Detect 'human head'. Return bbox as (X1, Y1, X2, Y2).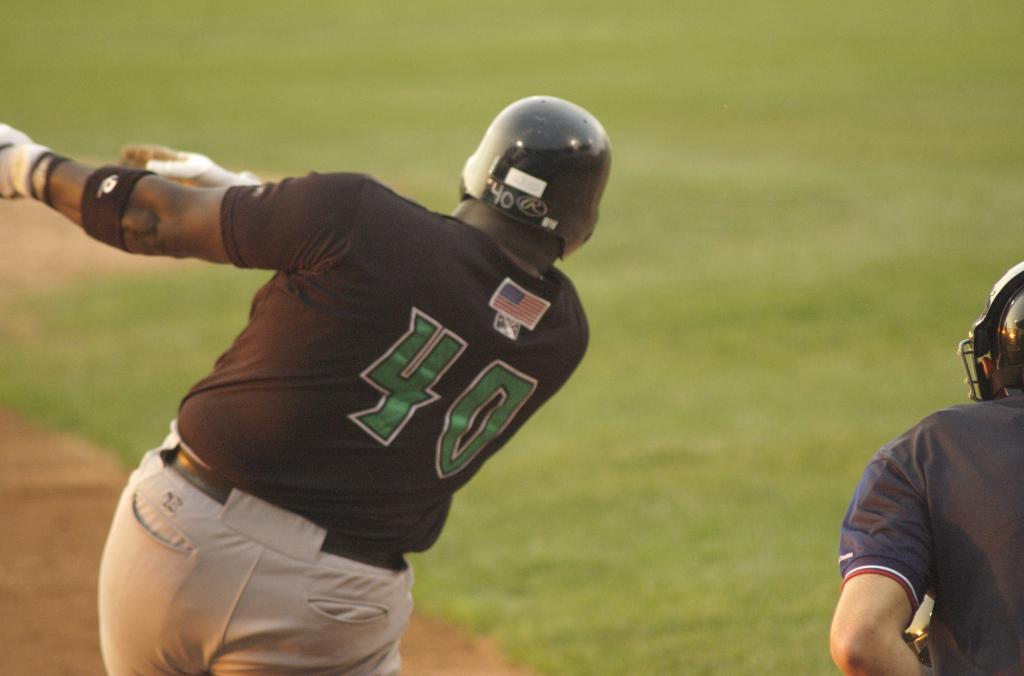
(458, 84, 616, 262).
